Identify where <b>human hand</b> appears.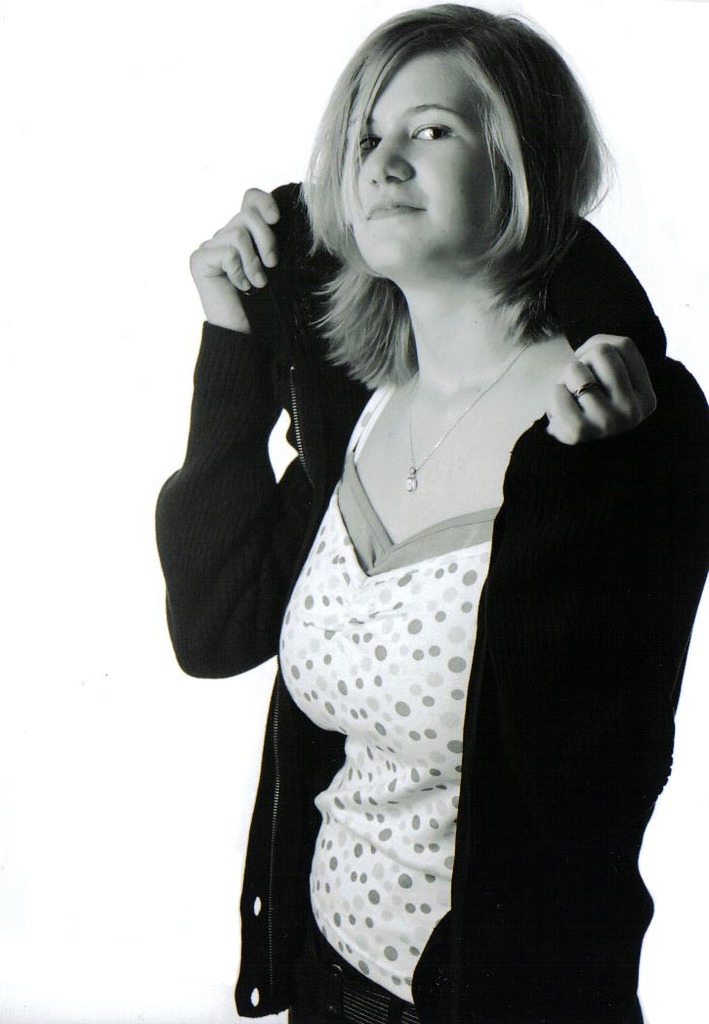
Appears at [left=190, top=179, right=309, bottom=355].
